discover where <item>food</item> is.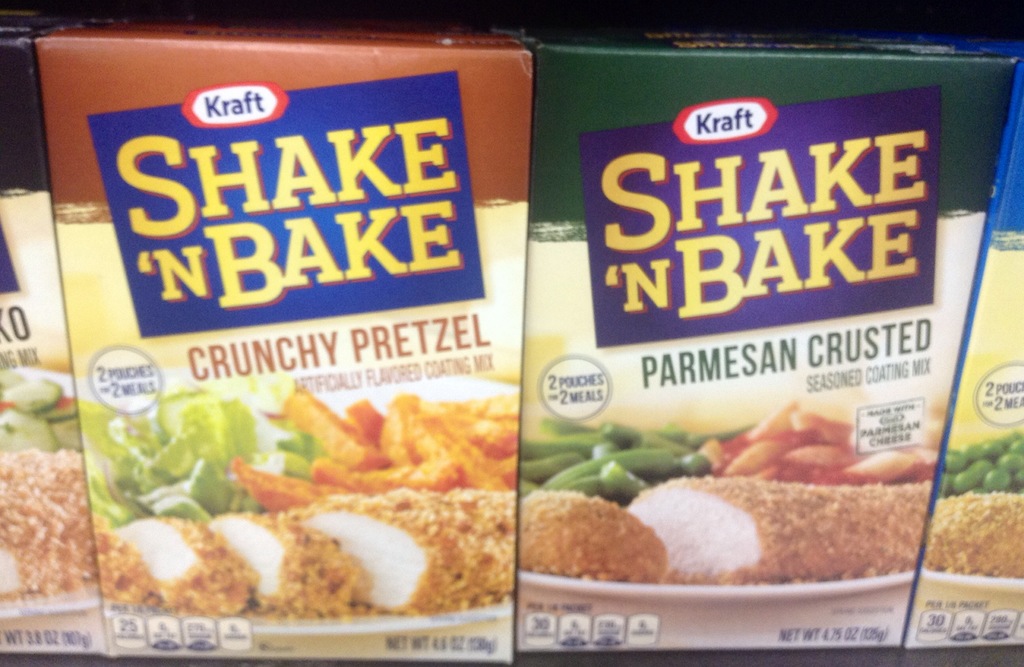
Discovered at [left=619, top=449, right=918, bottom=583].
